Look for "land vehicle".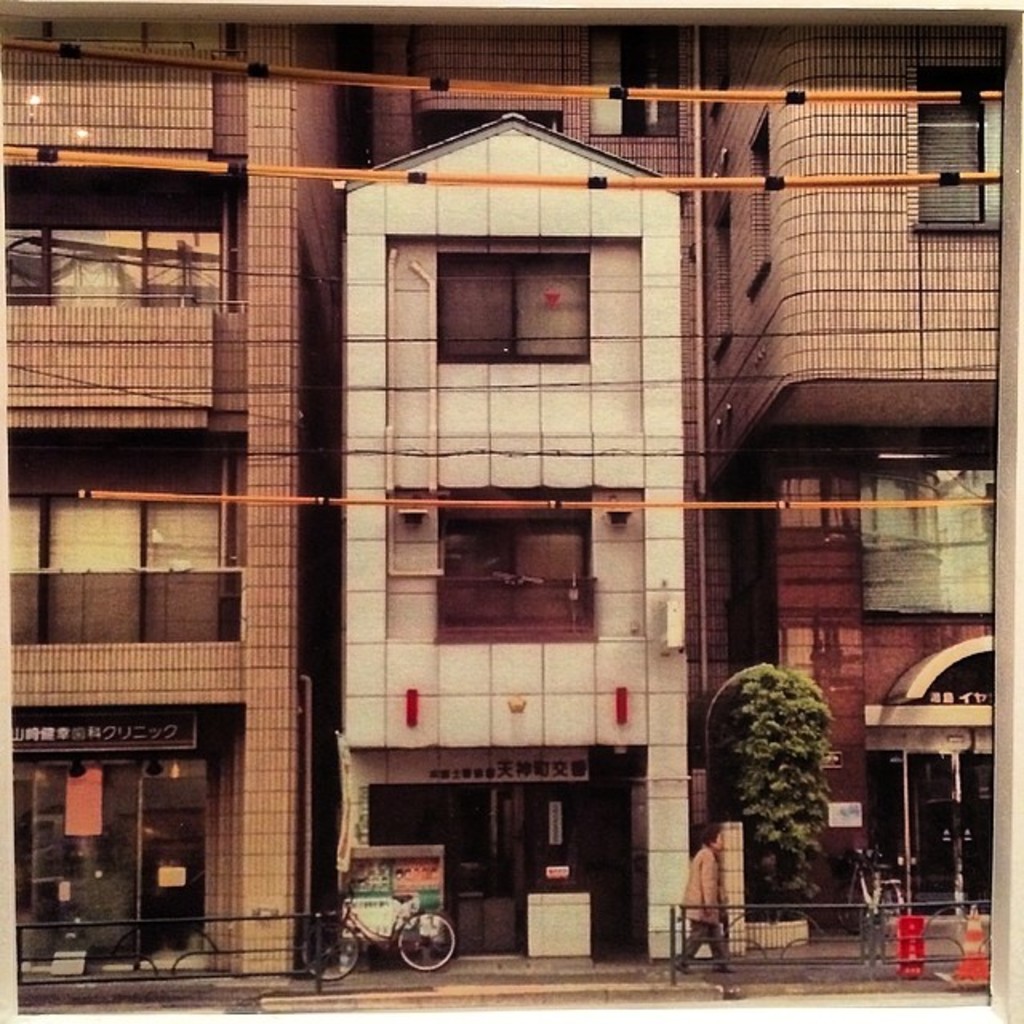
Found: x1=325, y1=862, x2=474, y2=982.
